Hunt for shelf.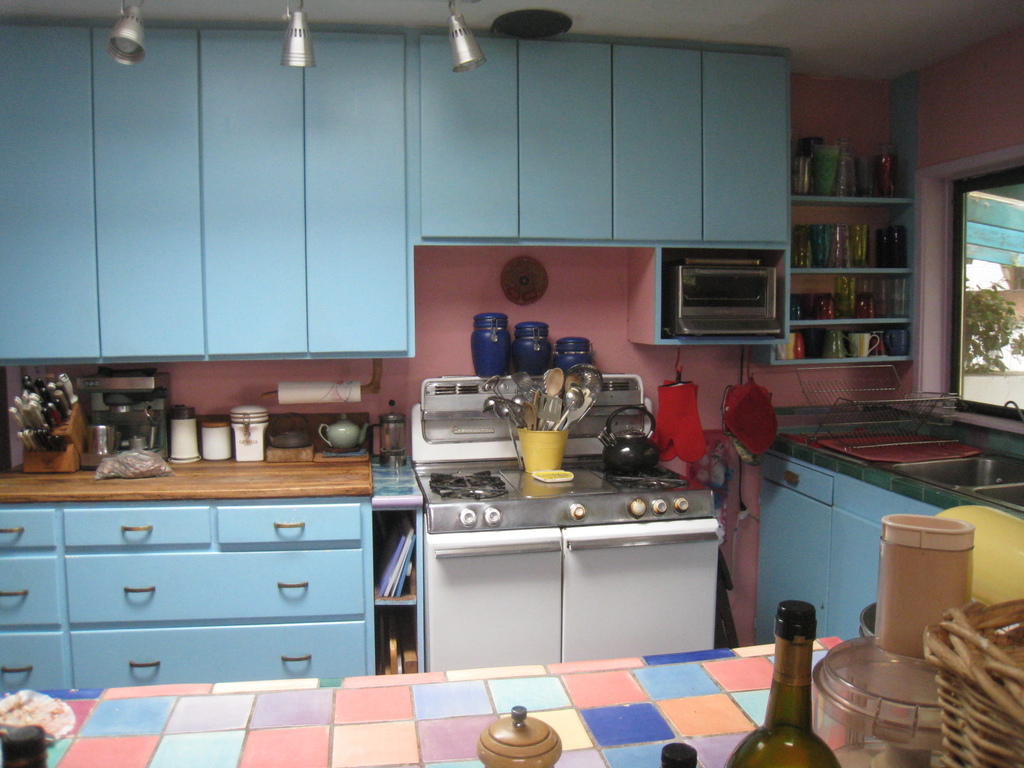
Hunted down at locate(790, 205, 908, 266).
